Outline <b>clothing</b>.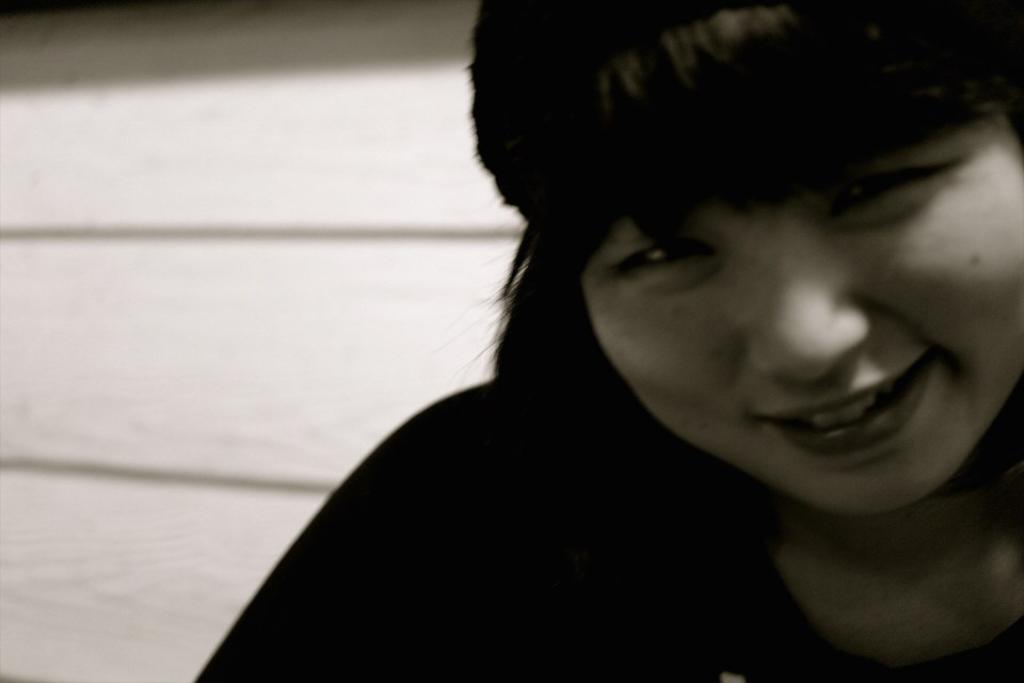
Outline: x1=194, y1=374, x2=1023, y2=682.
